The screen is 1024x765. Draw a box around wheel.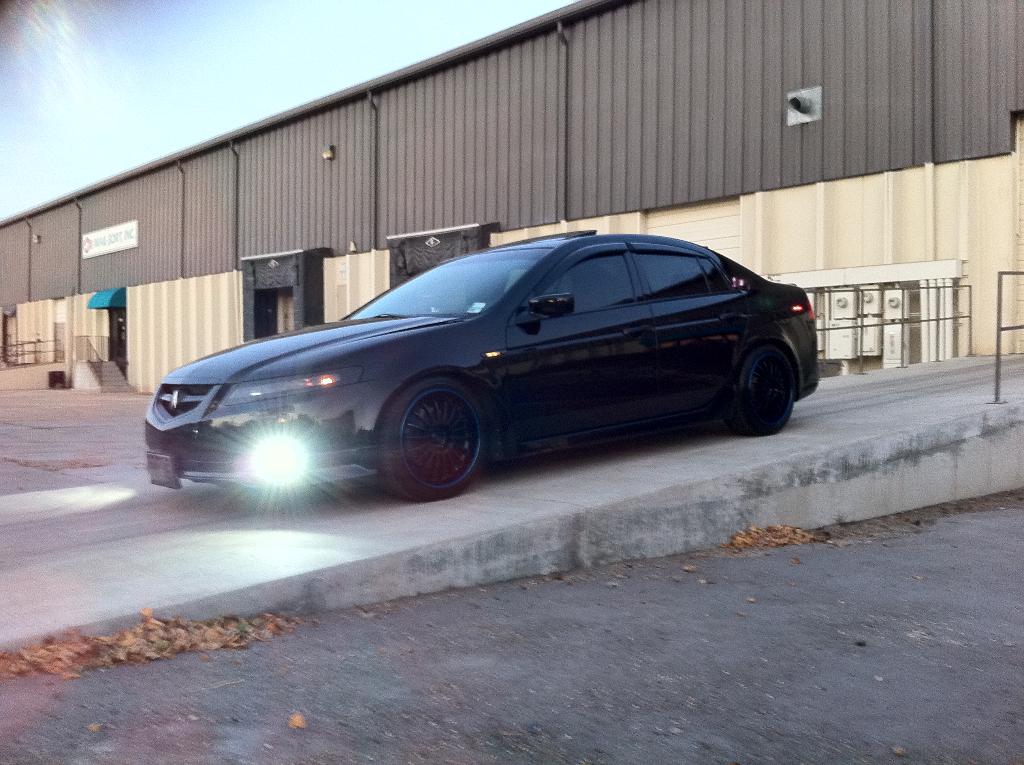
left=371, top=378, right=490, bottom=501.
